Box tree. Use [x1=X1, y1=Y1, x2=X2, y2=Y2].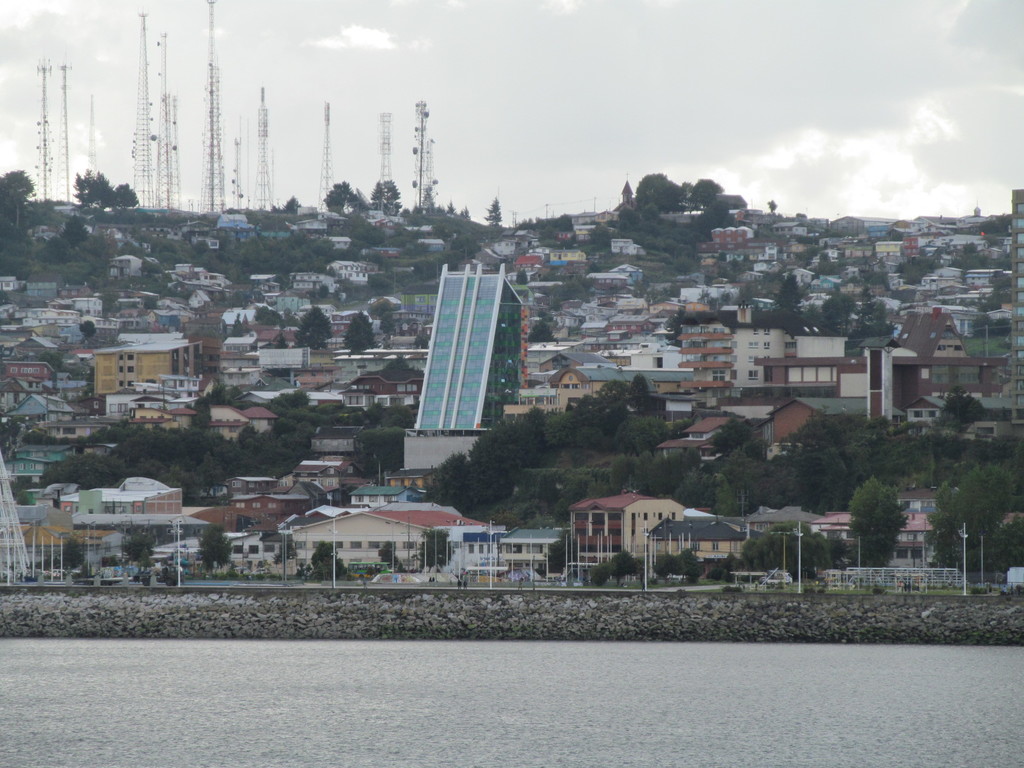
[x1=706, y1=193, x2=748, y2=233].
